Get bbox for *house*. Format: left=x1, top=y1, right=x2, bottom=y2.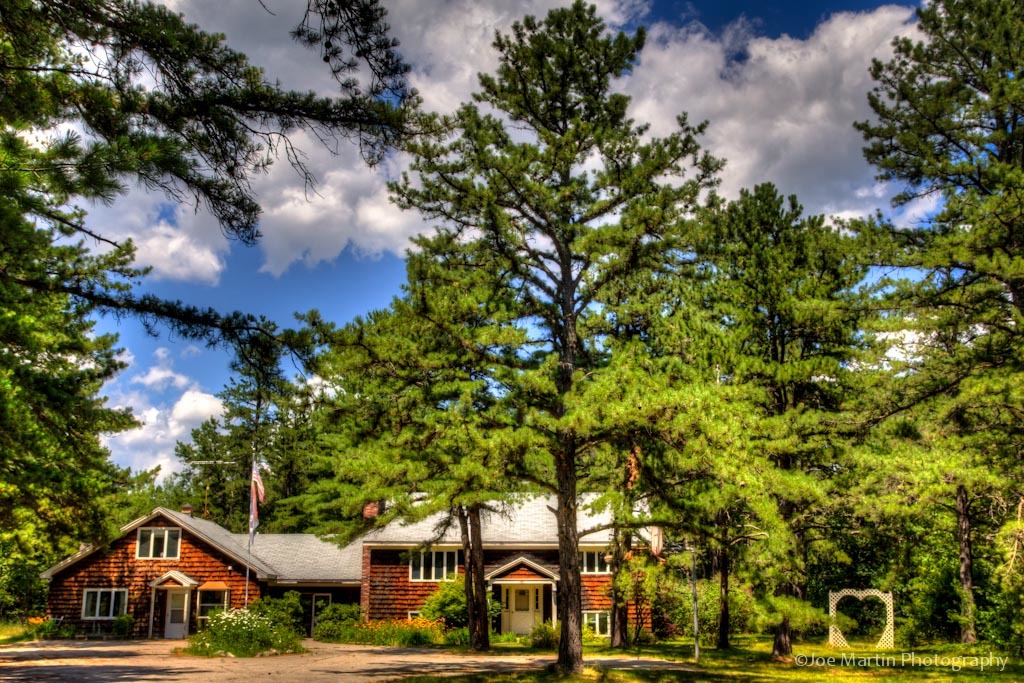
left=362, top=472, right=668, bottom=667.
